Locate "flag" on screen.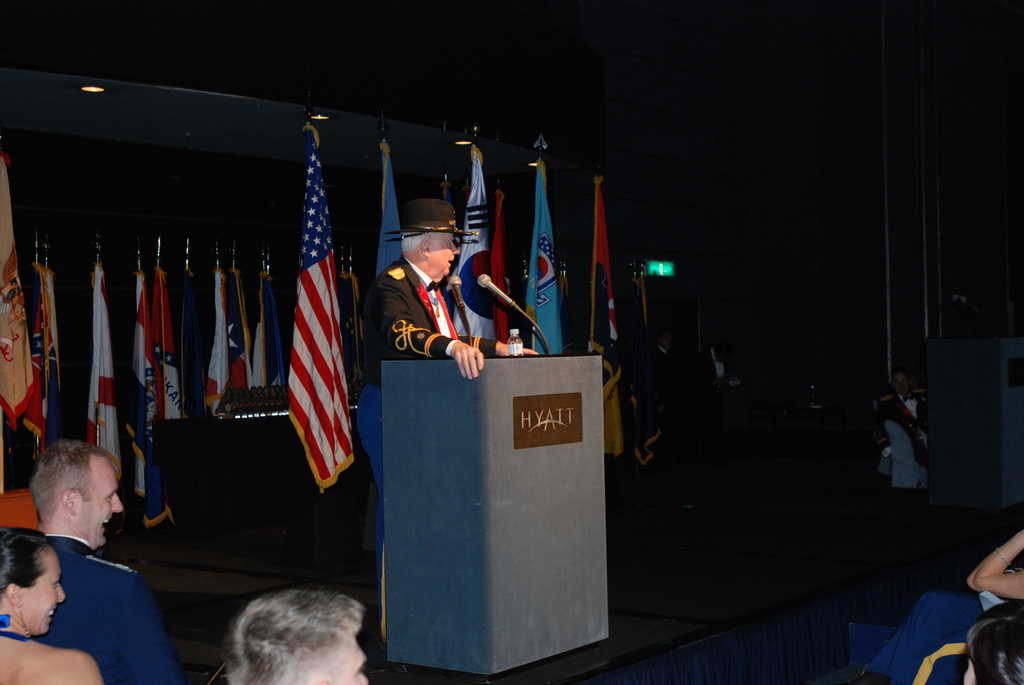
On screen at select_region(575, 178, 621, 420).
